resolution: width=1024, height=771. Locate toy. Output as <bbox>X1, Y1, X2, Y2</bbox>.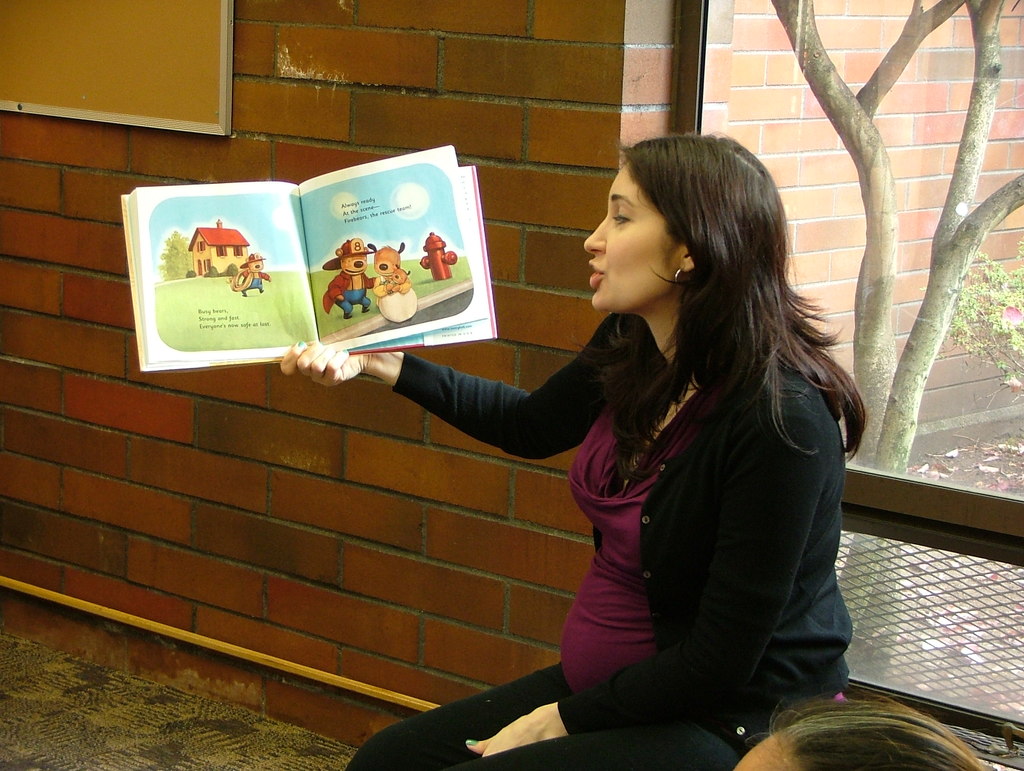
<bbox>362, 238, 412, 323</bbox>.
